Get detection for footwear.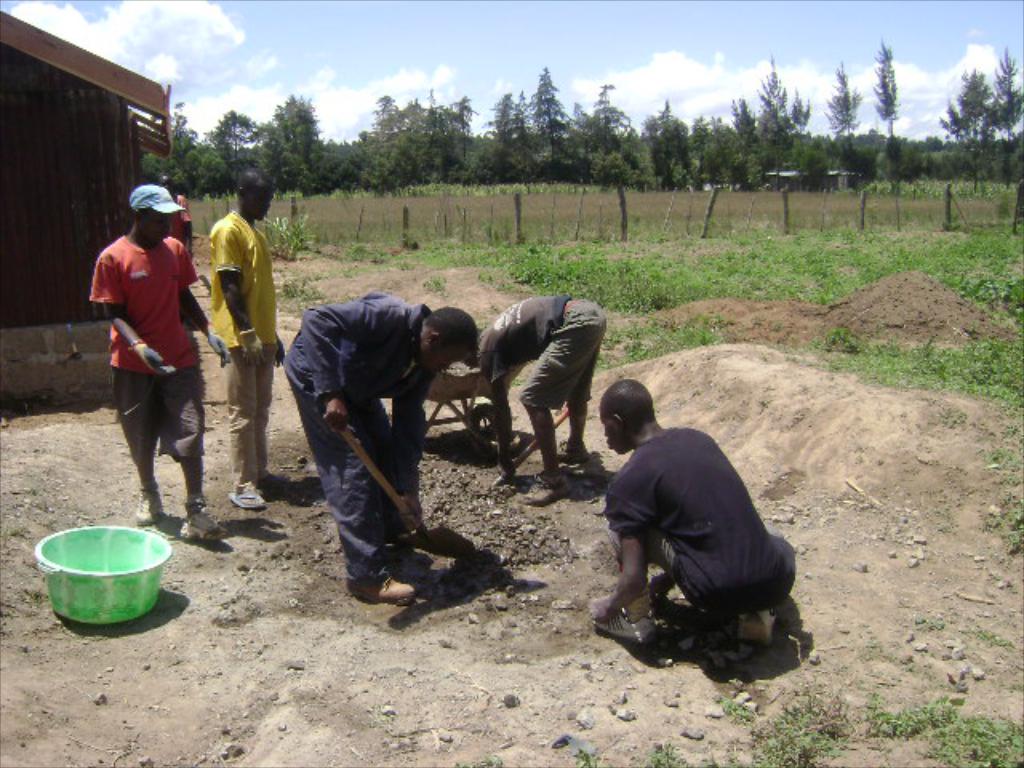
Detection: 181:501:226:536.
